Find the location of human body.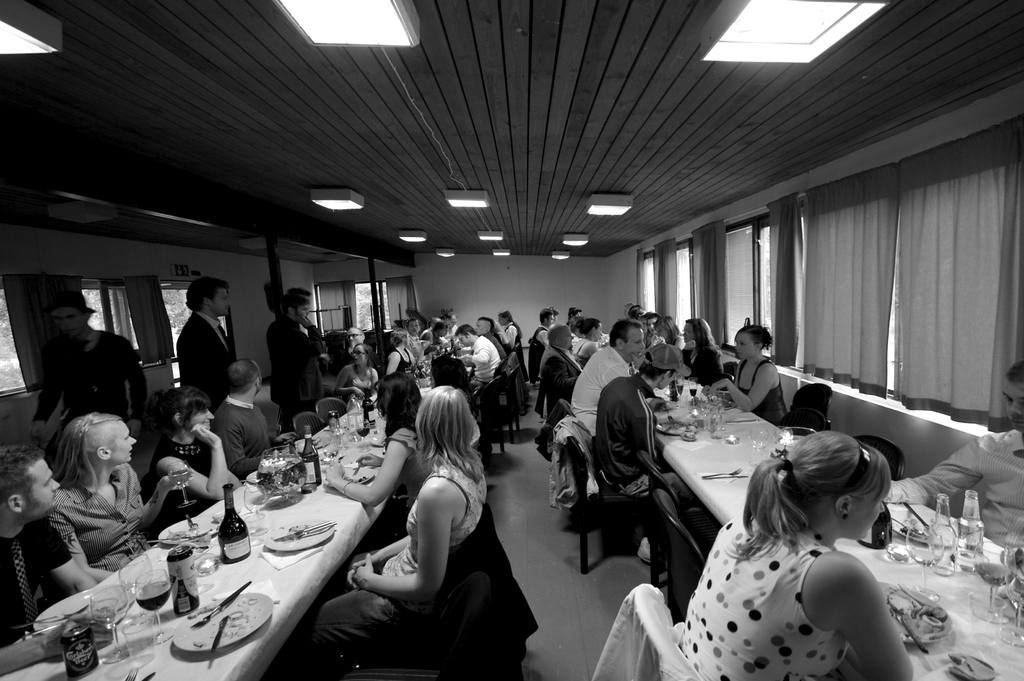
Location: region(567, 319, 652, 435).
